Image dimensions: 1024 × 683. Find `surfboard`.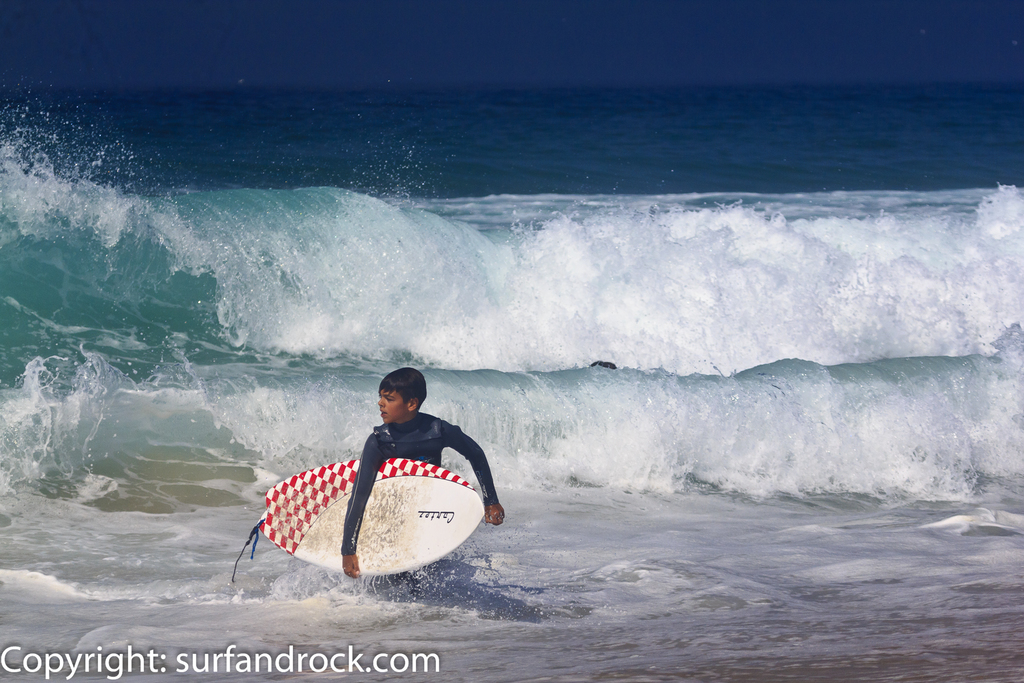
left=257, top=457, right=488, bottom=580.
